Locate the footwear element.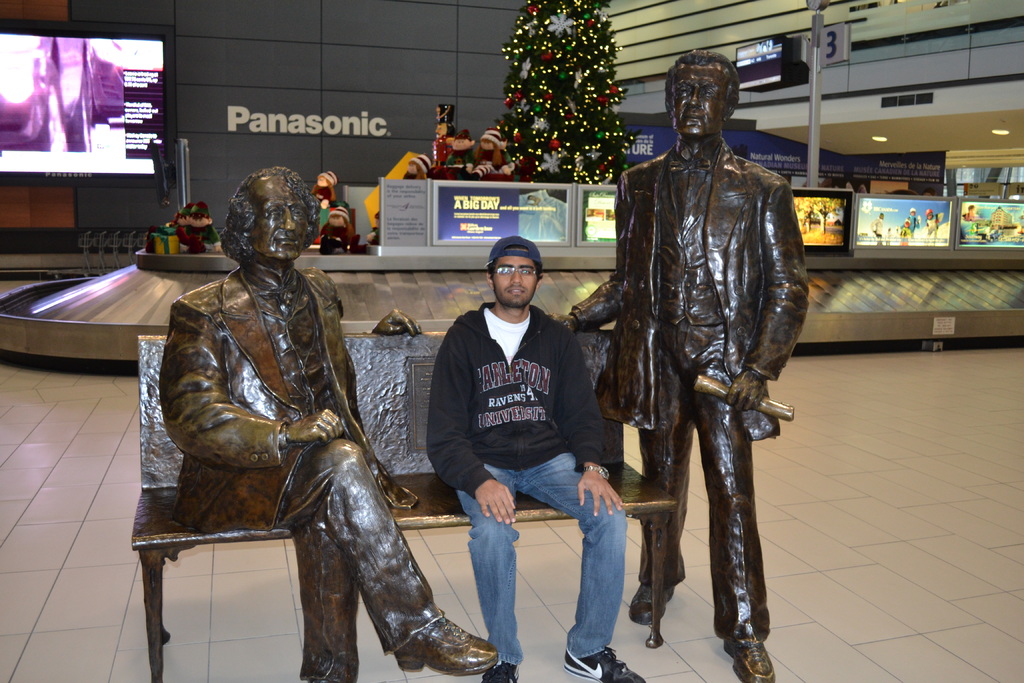
Element bbox: Rect(476, 648, 522, 682).
